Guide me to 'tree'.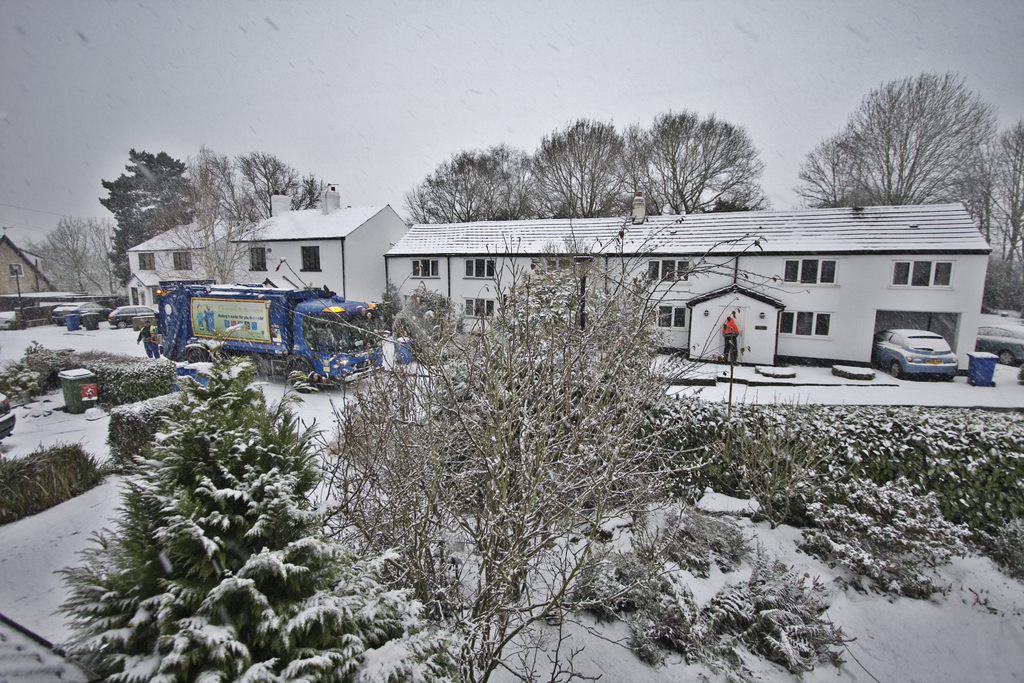
Guidance: x1=171 y1=146 x2=333 y2=290.
